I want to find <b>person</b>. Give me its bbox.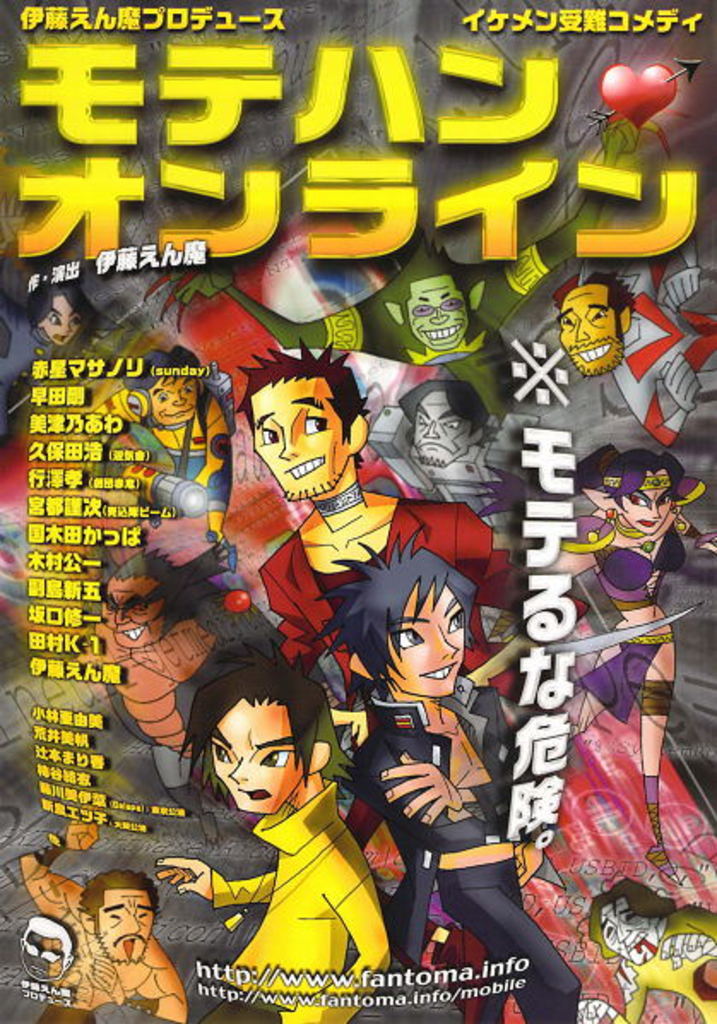
<region>157, 658, 395, 995</region>.
